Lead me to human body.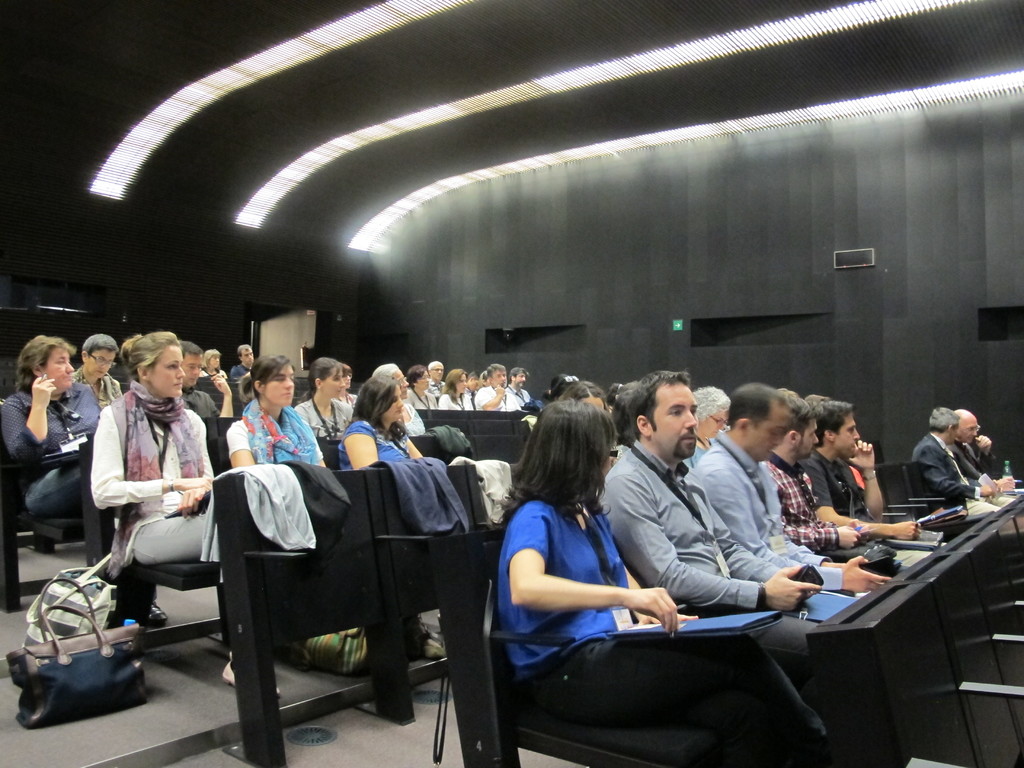
Lead to box=[366, 357, 422, 436].
